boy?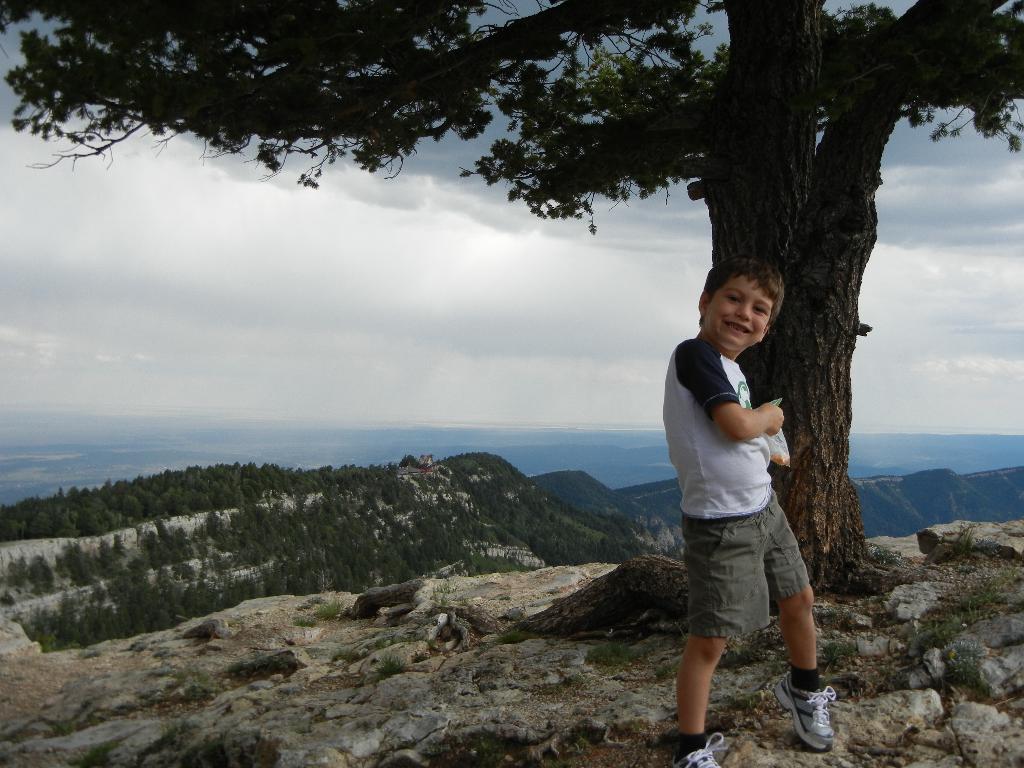
<region>662, 258, 852, 767</region>
